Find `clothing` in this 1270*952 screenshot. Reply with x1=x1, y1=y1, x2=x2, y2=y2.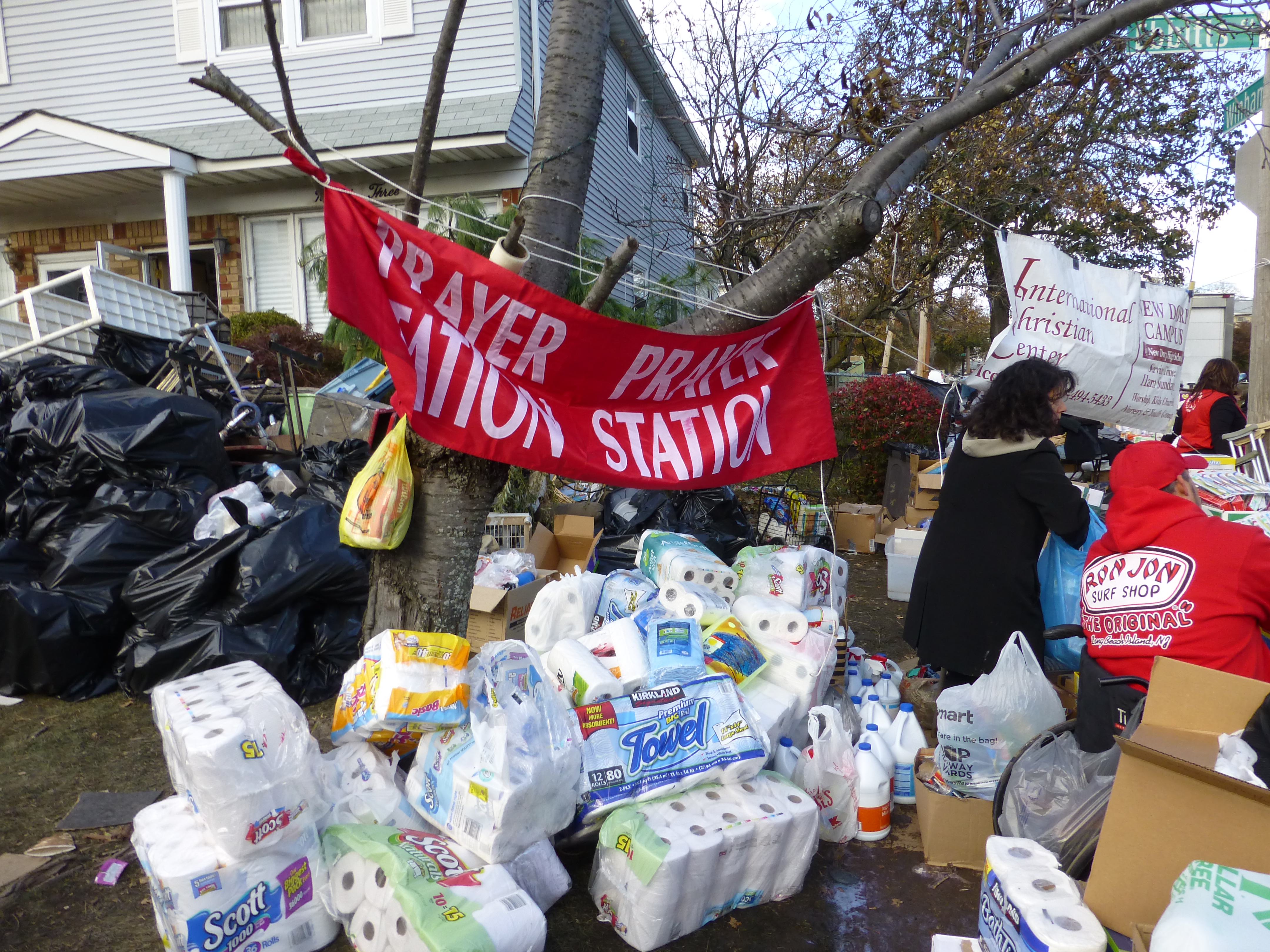
x1=270, y1=111, x2=326, y2=204.
